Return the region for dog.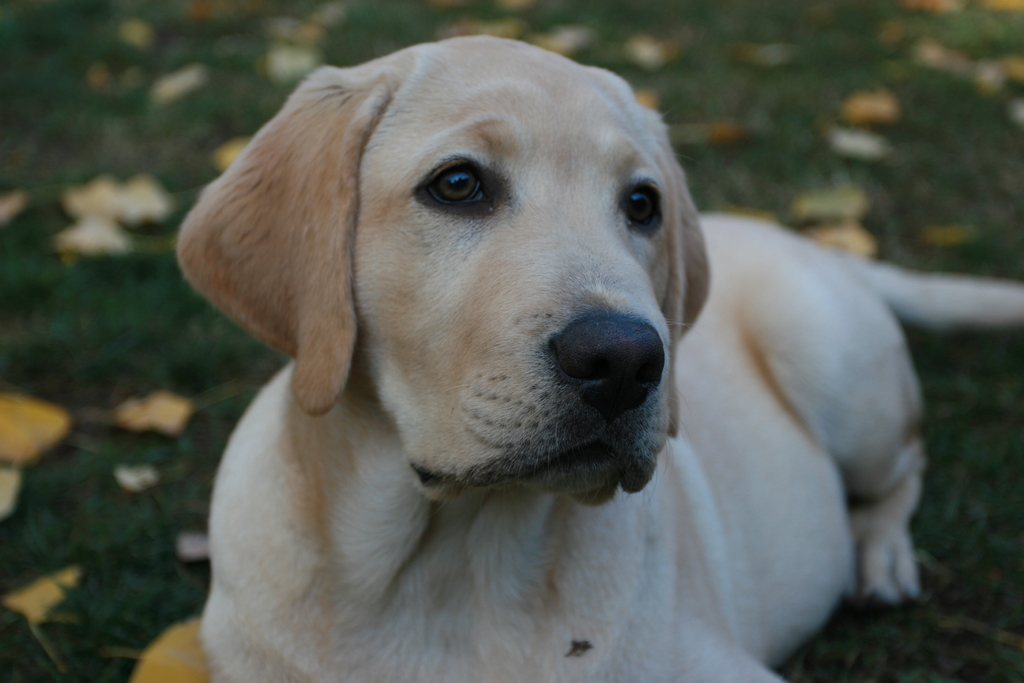
rect(171, 31, 1023, 682).
